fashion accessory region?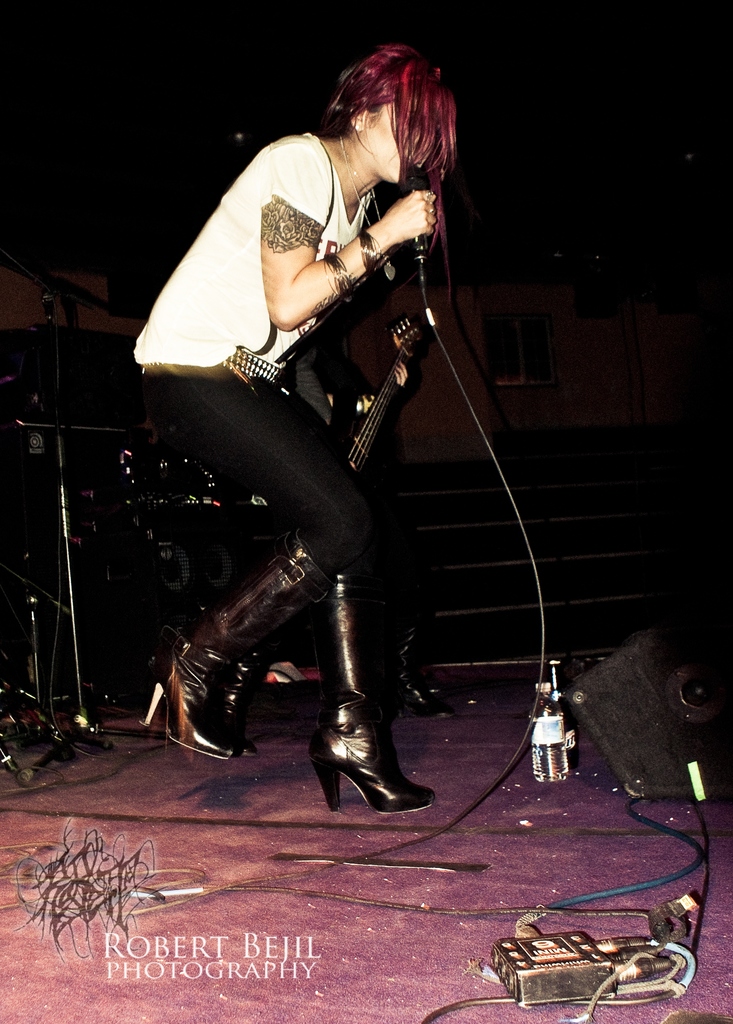
[321, 250, 351, 300]
